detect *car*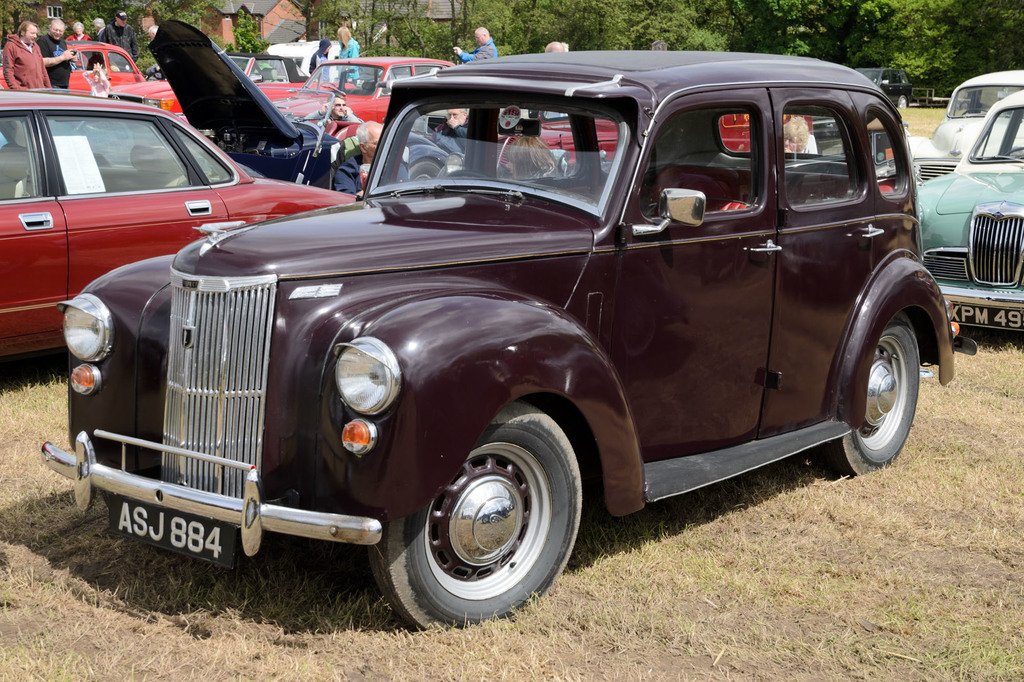
x1=915 y1=91 x2=1023 y2=338
